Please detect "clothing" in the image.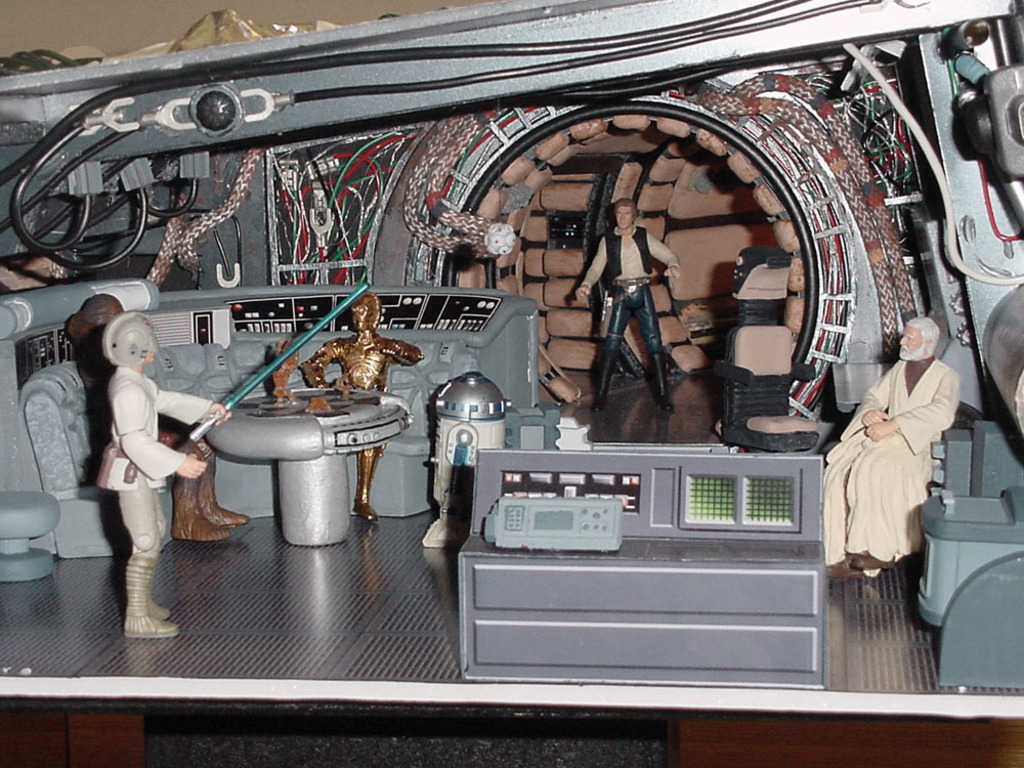
bbox(837, 326, 961, 615).
